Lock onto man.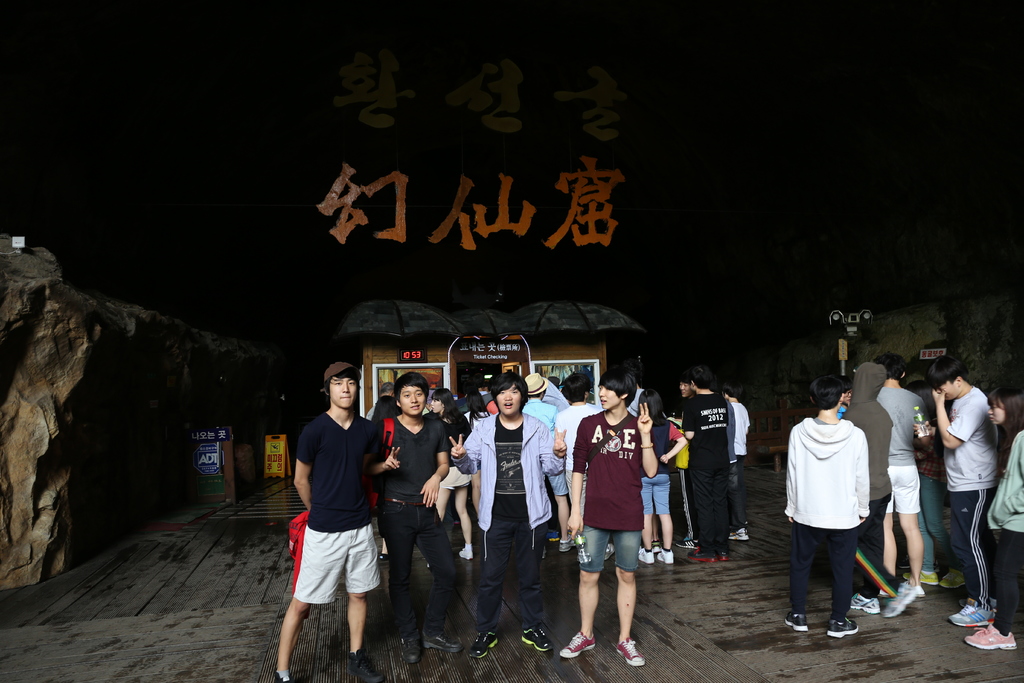
Locked: 437, 372, 575, 659.
